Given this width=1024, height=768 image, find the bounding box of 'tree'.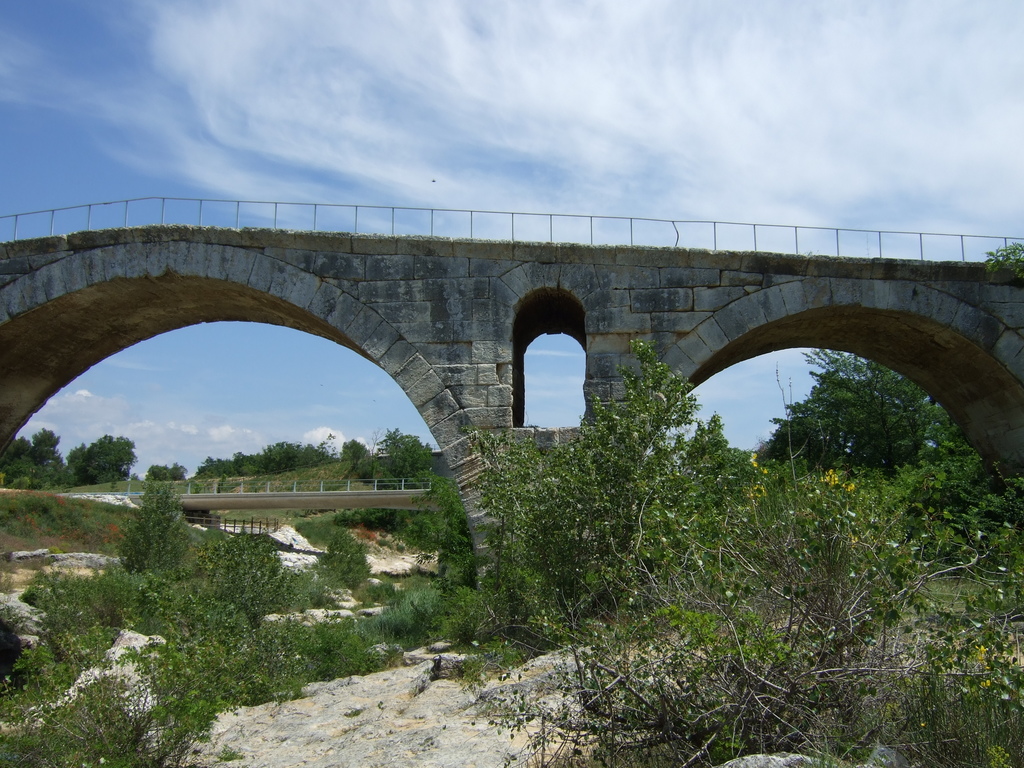
x1=625, y1=465, x2=1023, y2=767.
